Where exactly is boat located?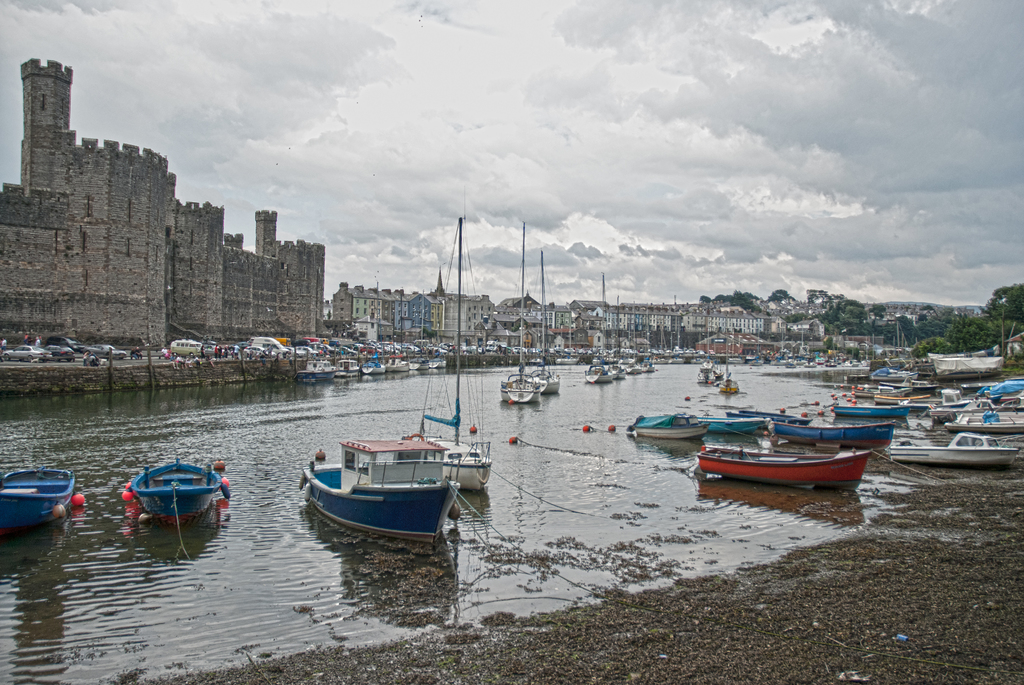
Its bounding box is {"left": 718, "top": 354, "right": 743, "bottom": 398}.
